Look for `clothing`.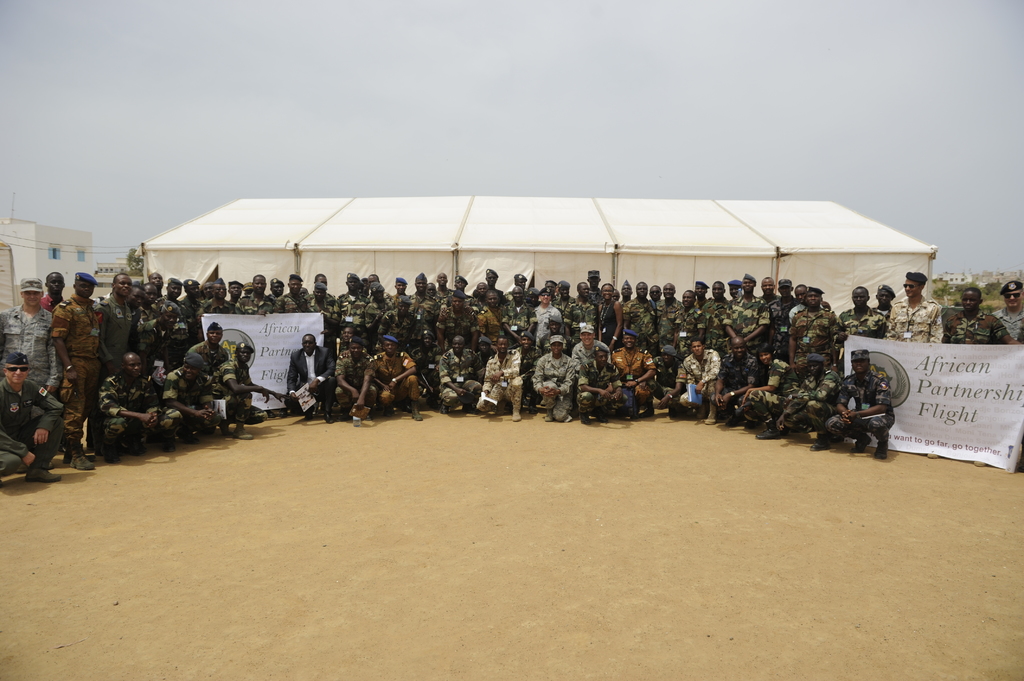
Found: pyautogui.locateOnScreen(822, 351, 896, 453).
